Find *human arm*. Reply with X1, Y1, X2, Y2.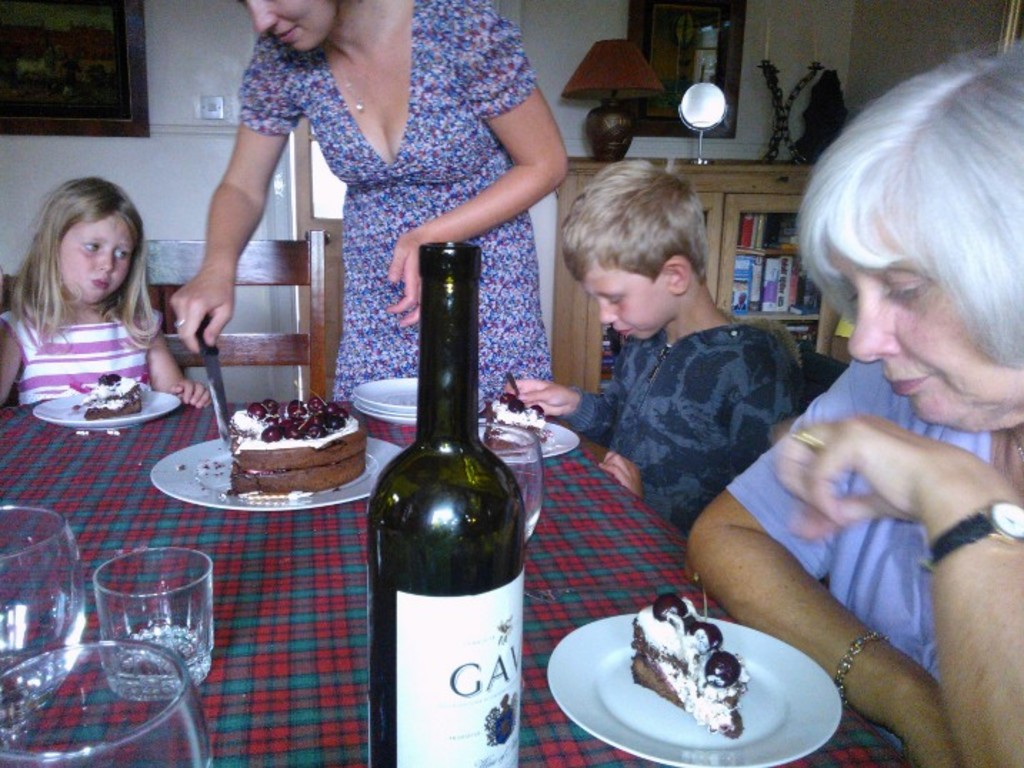
497, 378, 614, 425.
